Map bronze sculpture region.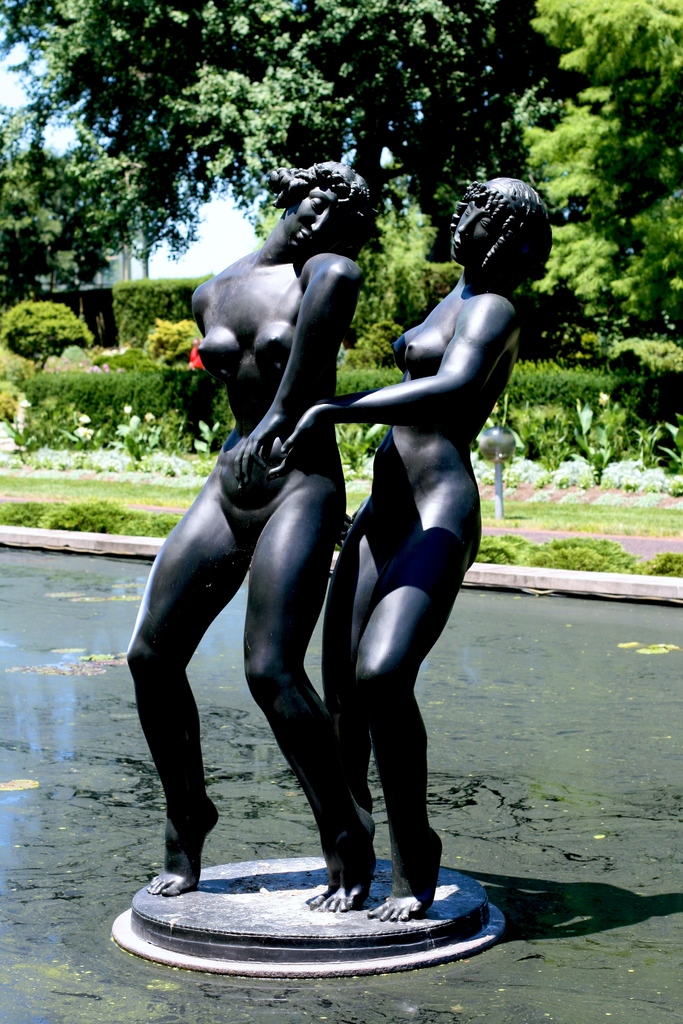
Mapped to rect(122, 145, 503, 944).
